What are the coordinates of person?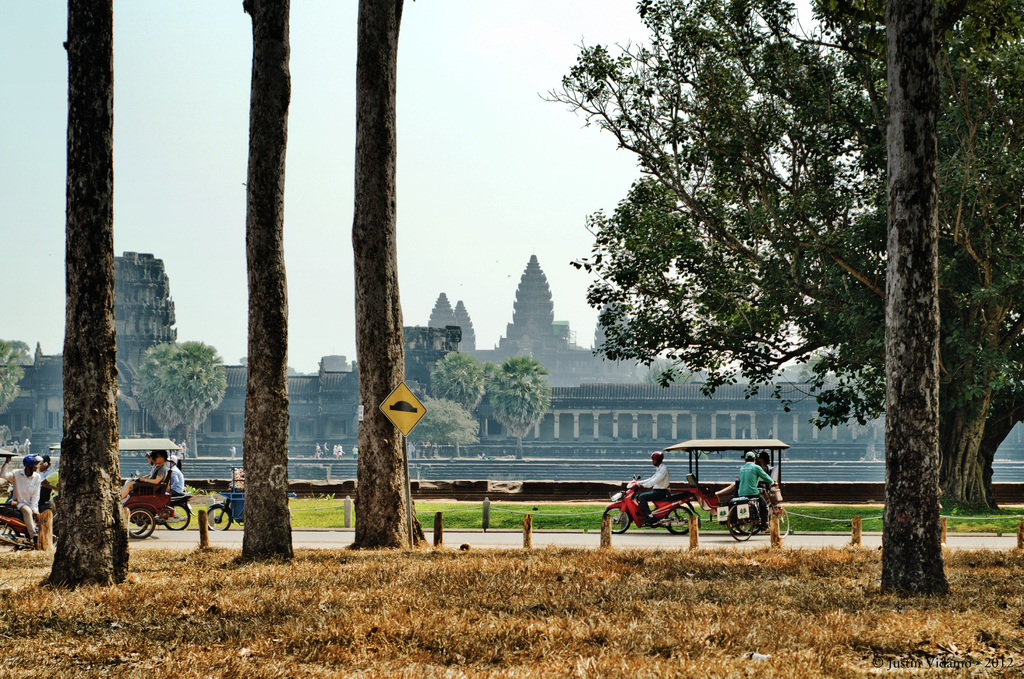
locate(628, 452, 671, 528).
